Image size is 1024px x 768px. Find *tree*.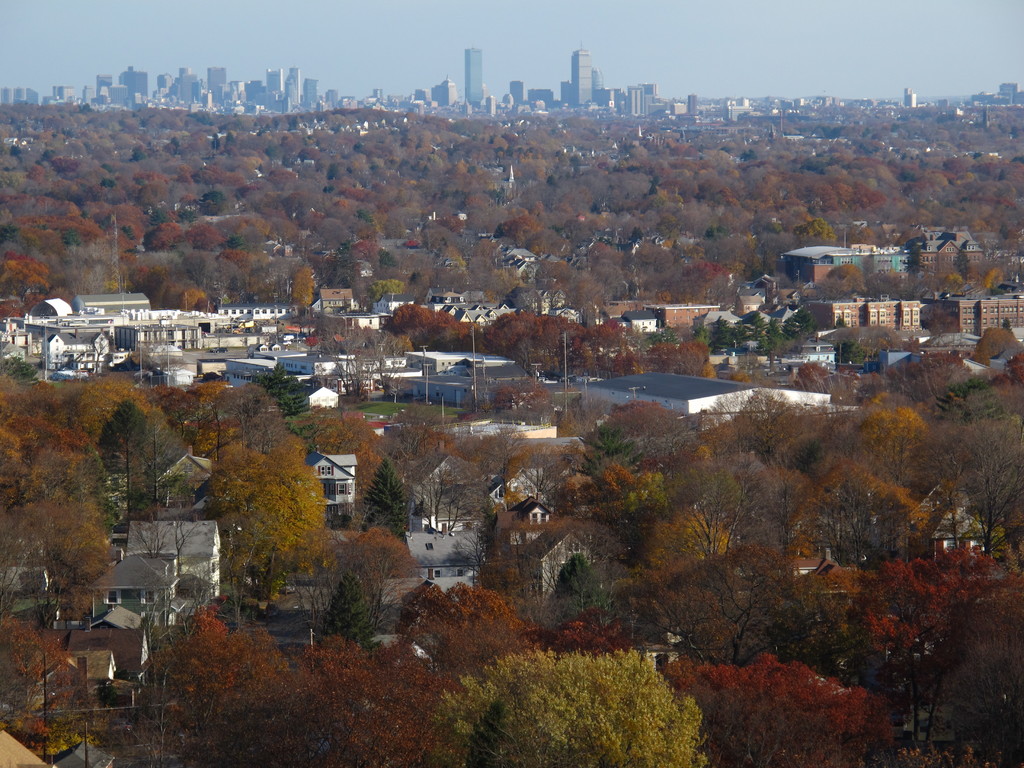
locate(391, 572, 522, 668).
